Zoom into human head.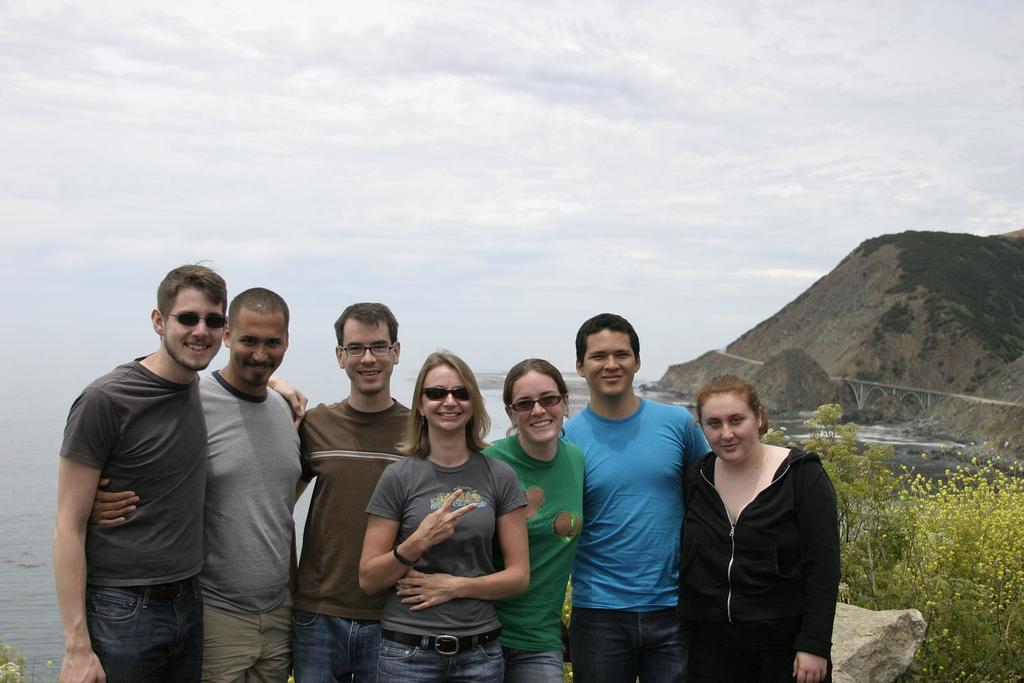
Zoom target: 575 313 651 398.
